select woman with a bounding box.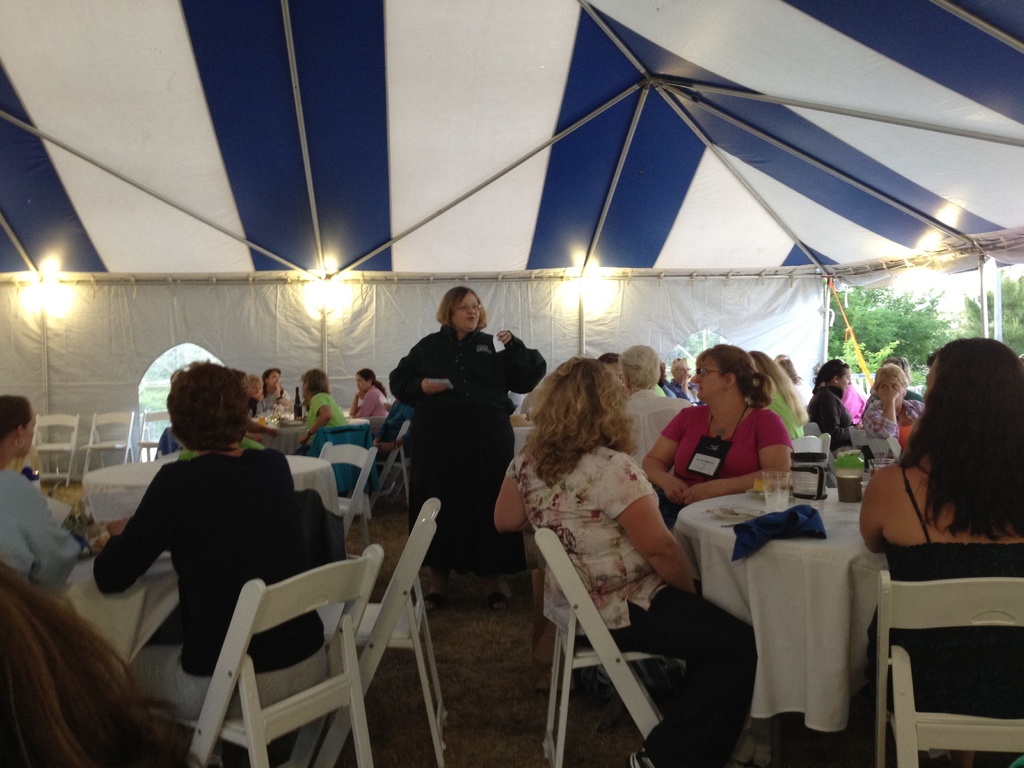
255, 369, 296, 414.
